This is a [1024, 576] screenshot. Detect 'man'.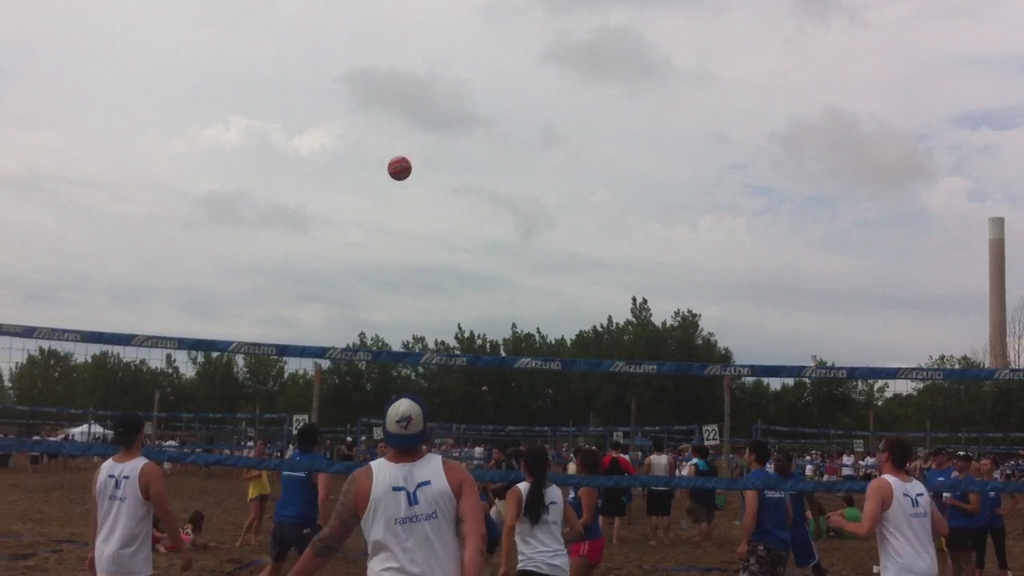
<bbox>567, 446, 578, 474</bbox>.
